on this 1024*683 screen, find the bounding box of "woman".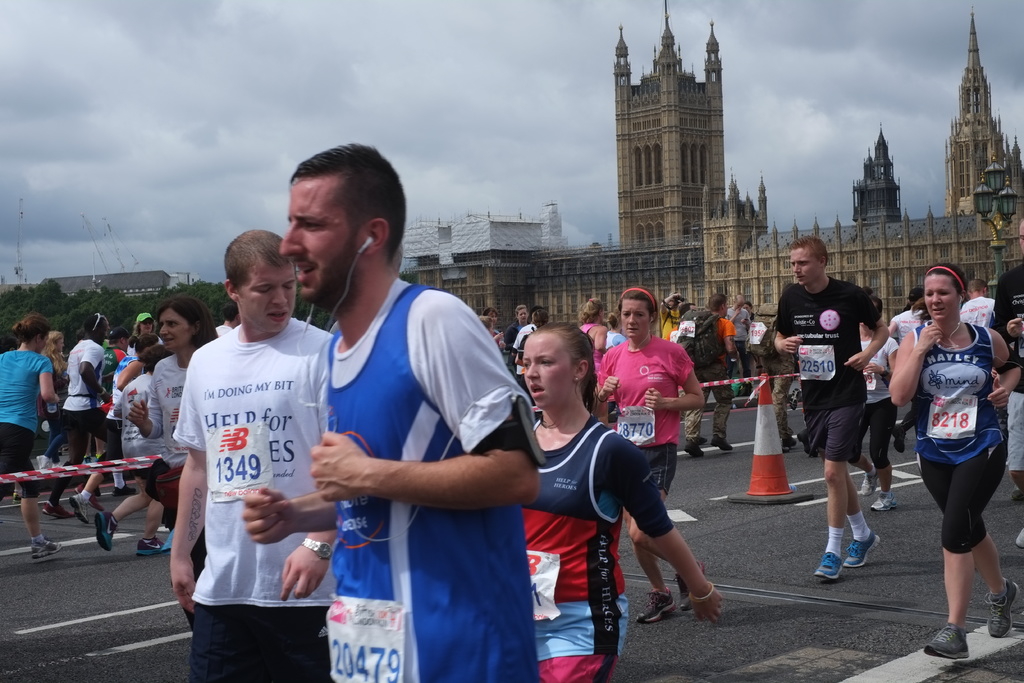
Bounding box: bbox(899, 254, 1014, 636).
